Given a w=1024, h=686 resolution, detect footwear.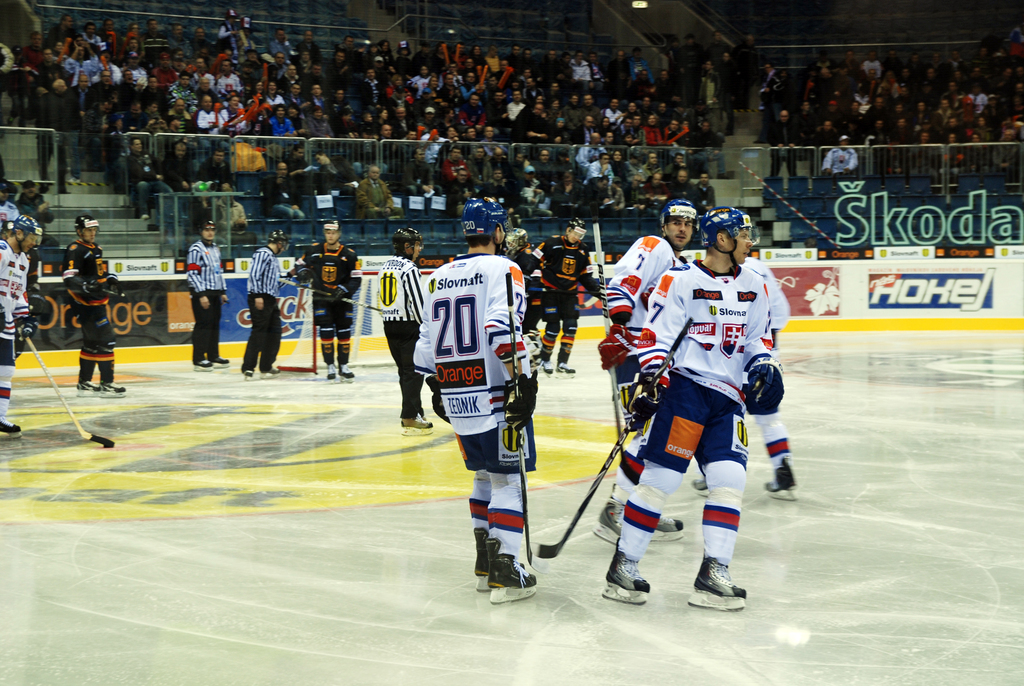
<box>339,365,349,378</box>.
